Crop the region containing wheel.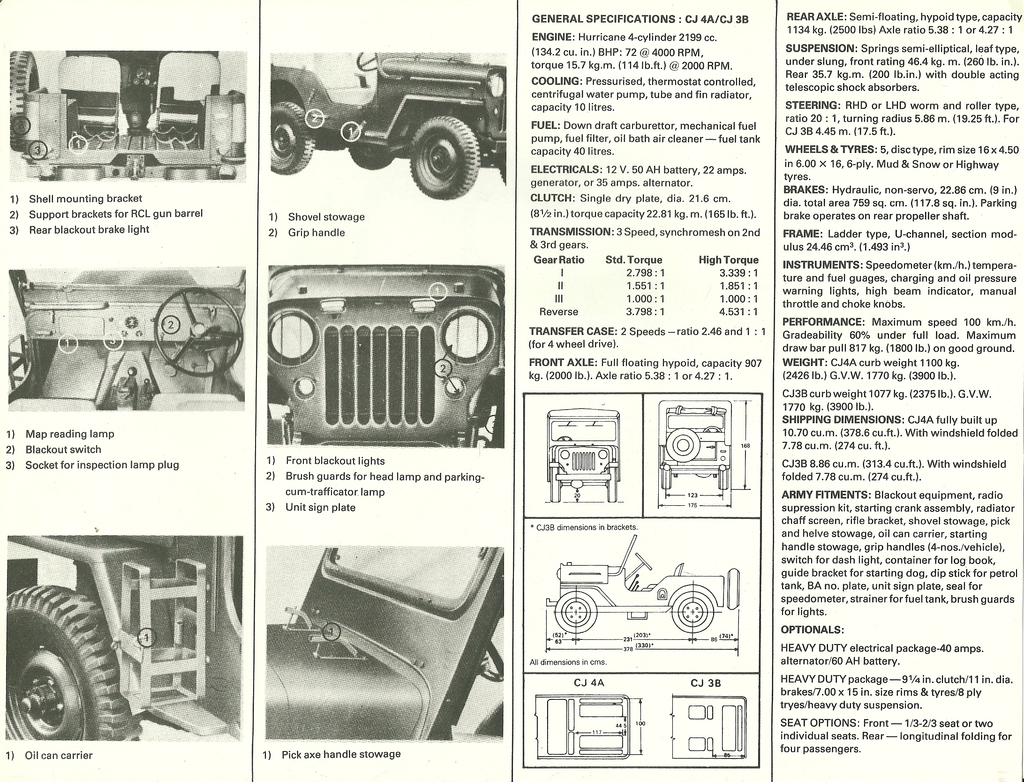
Crop region: locate(154, 288, 243, 377).
